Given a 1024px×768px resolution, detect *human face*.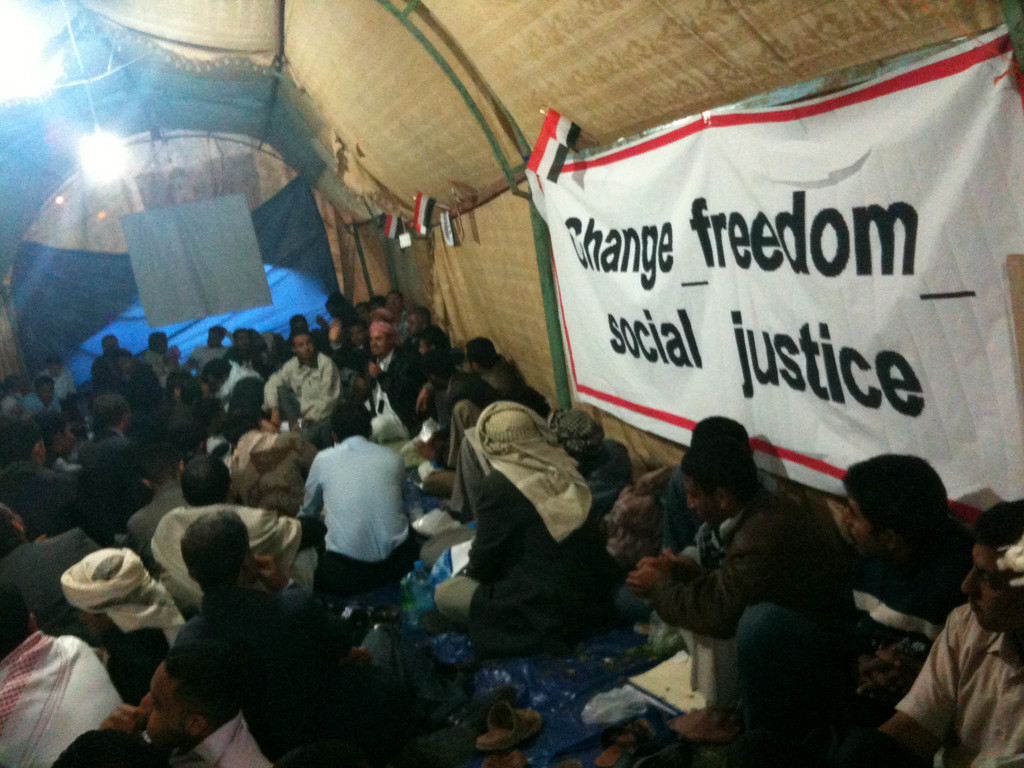
locate(836, 497, 879, 564).
